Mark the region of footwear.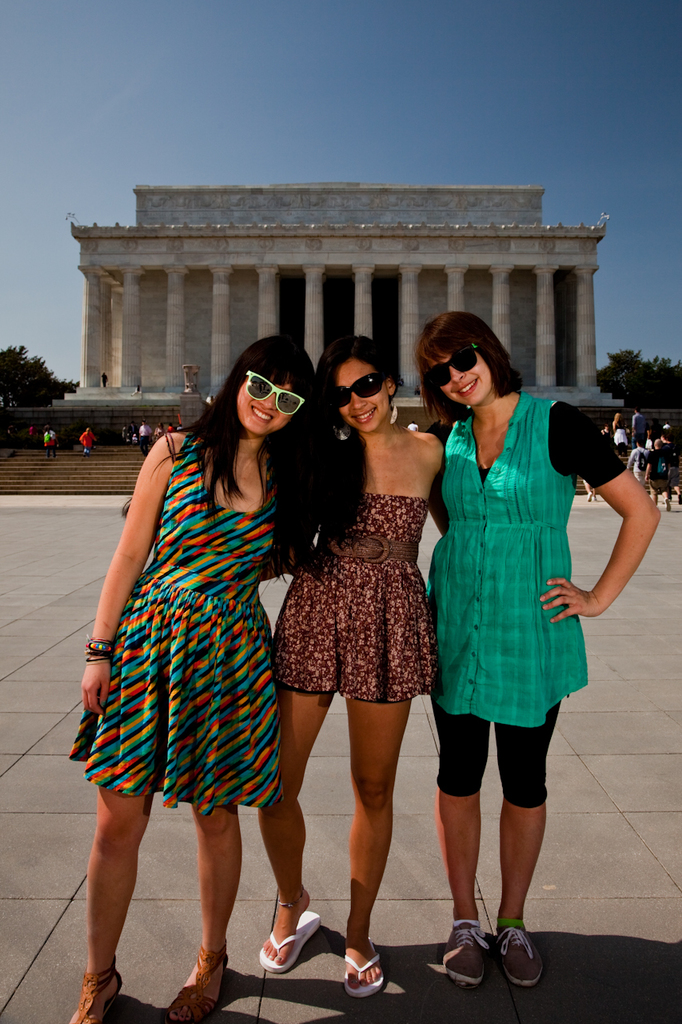
Region: [261,909,321,972].
